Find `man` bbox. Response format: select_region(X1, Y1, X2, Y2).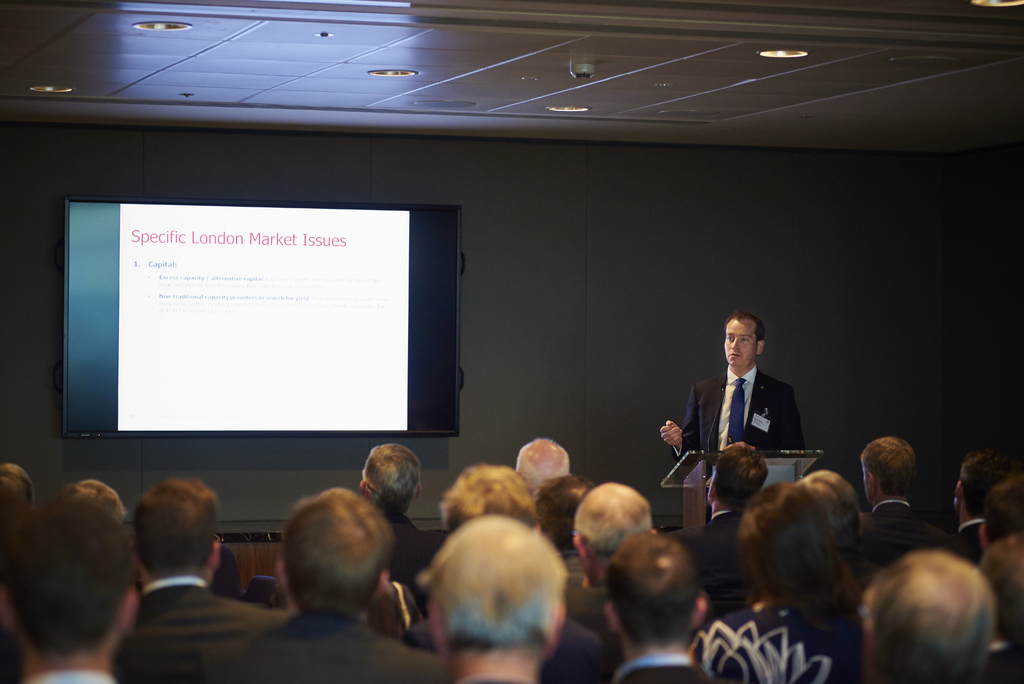
select_region(66, 478, 132, 536).
